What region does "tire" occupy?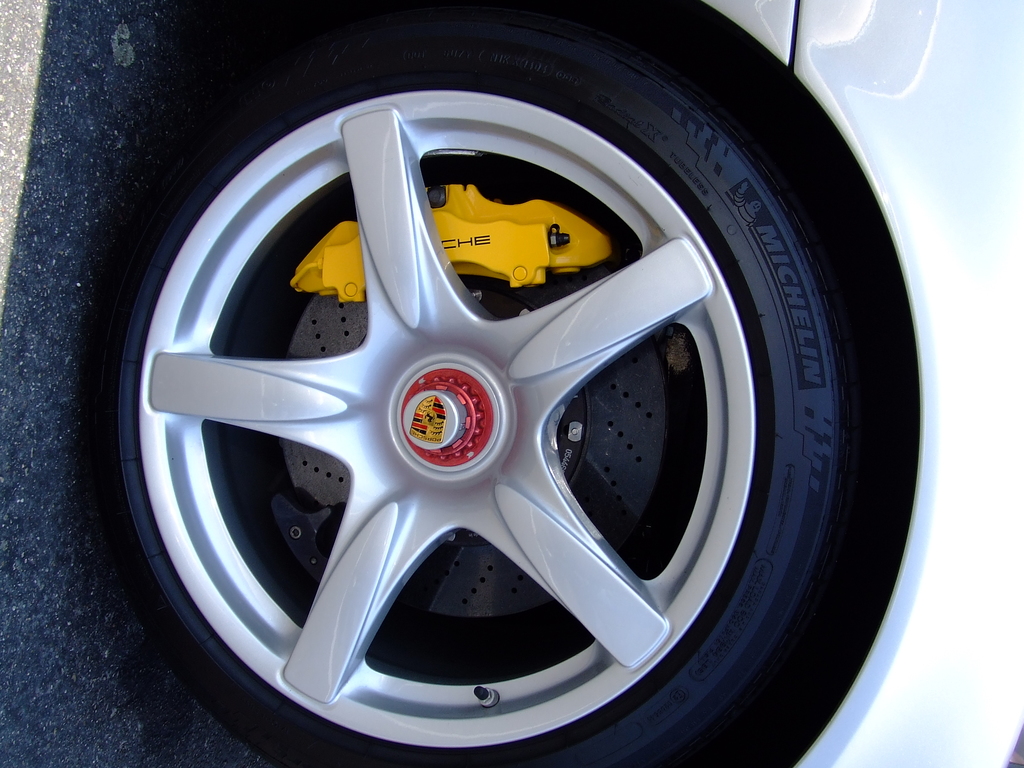
bbox=(106, 24, 847, 767).
